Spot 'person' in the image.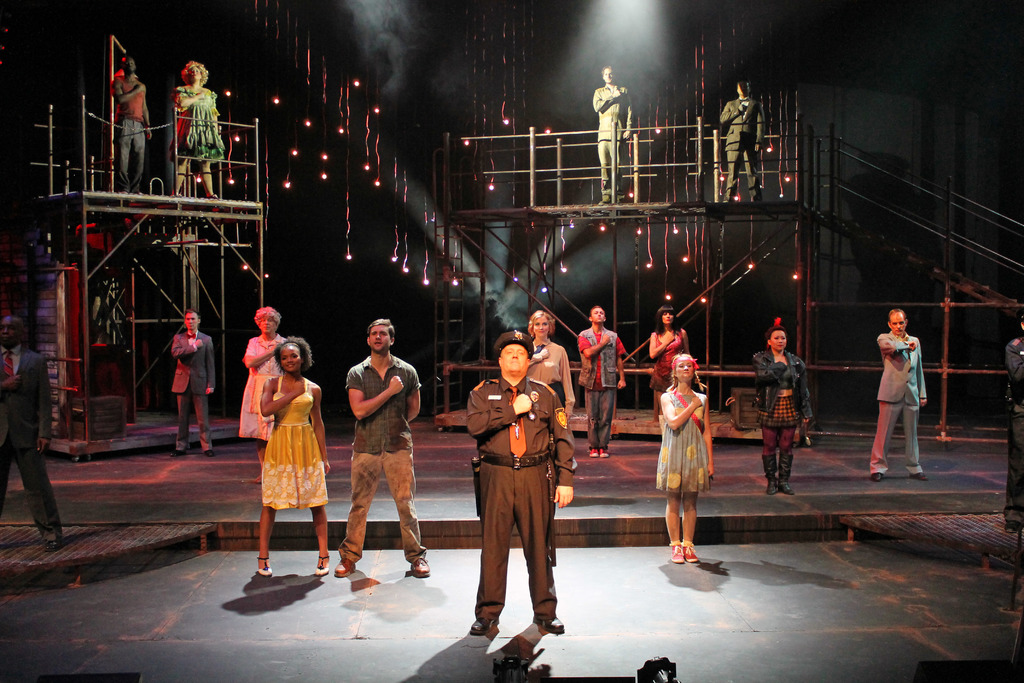
'person' found at detection(592, 70, 636, 200).
